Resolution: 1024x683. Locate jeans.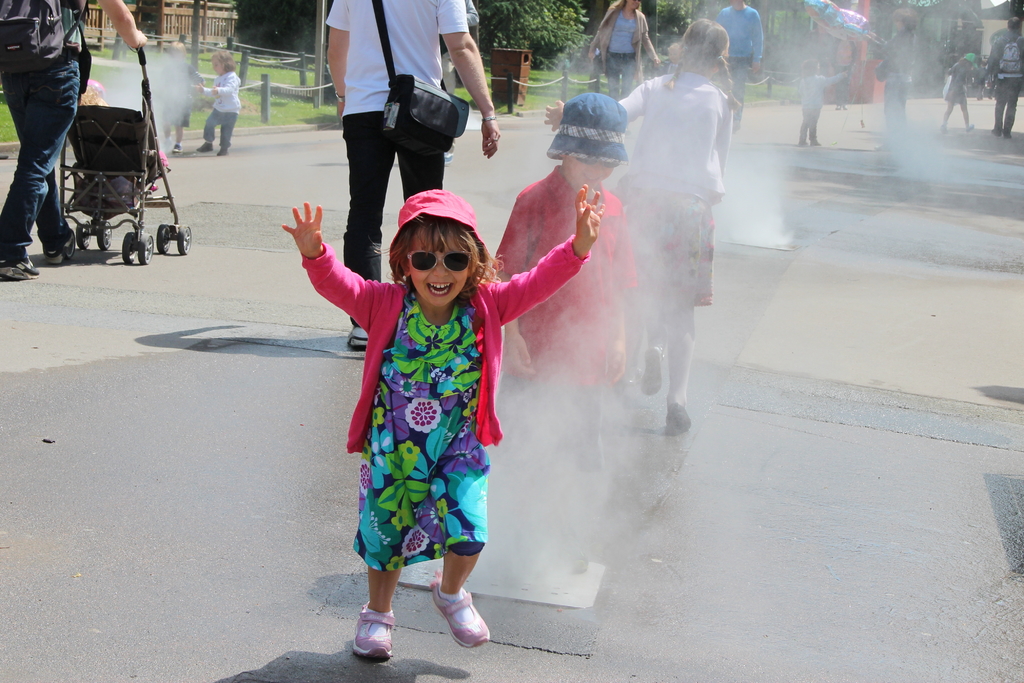
region(794, 104, 819, 145).
